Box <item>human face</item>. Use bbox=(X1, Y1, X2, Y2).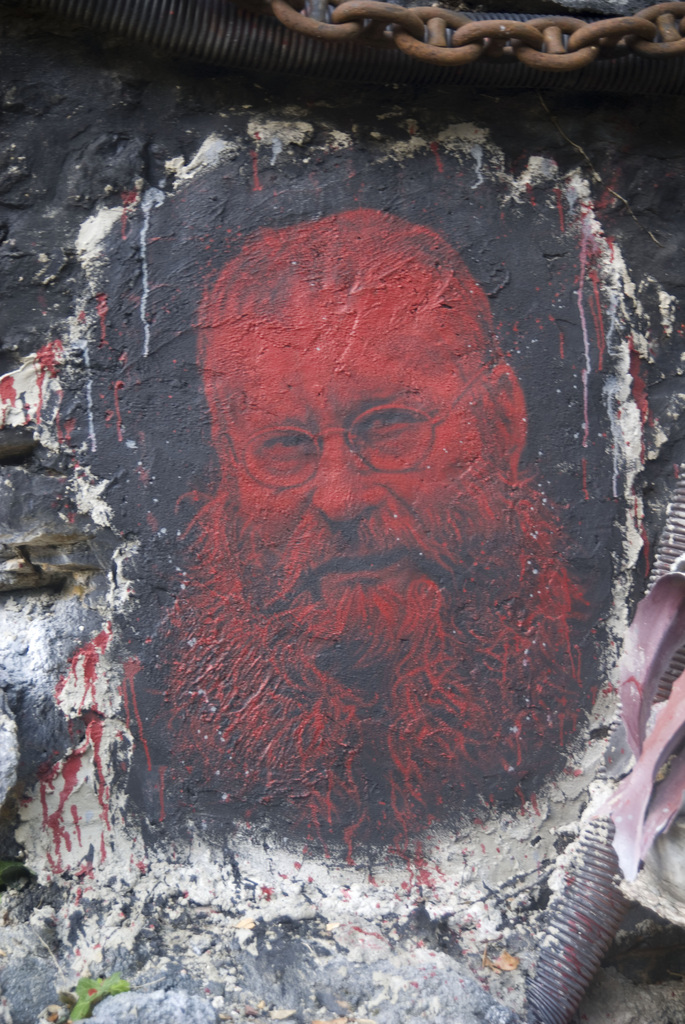
bbox=(201, 214, 531, 621).
